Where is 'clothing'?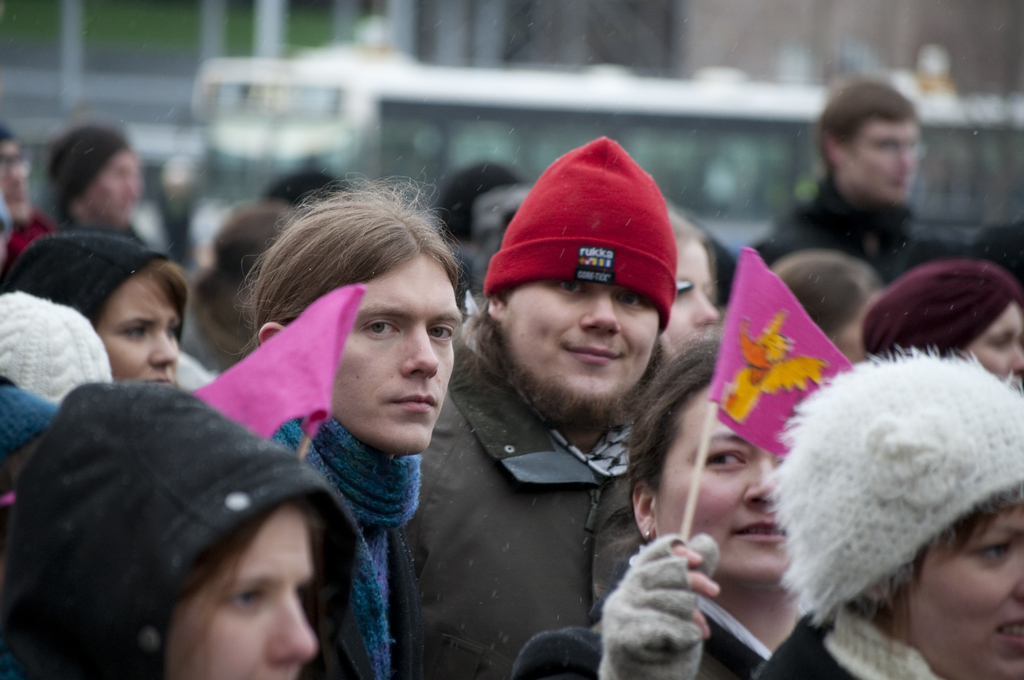
bbox(383, 312, 666, 679).
